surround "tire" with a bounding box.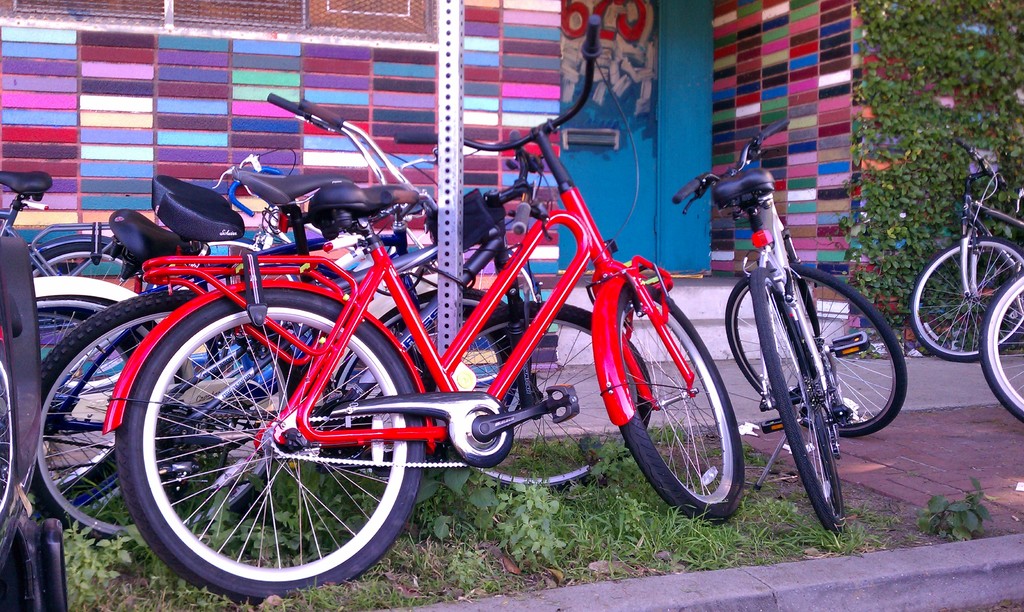
376:287:507:346.
